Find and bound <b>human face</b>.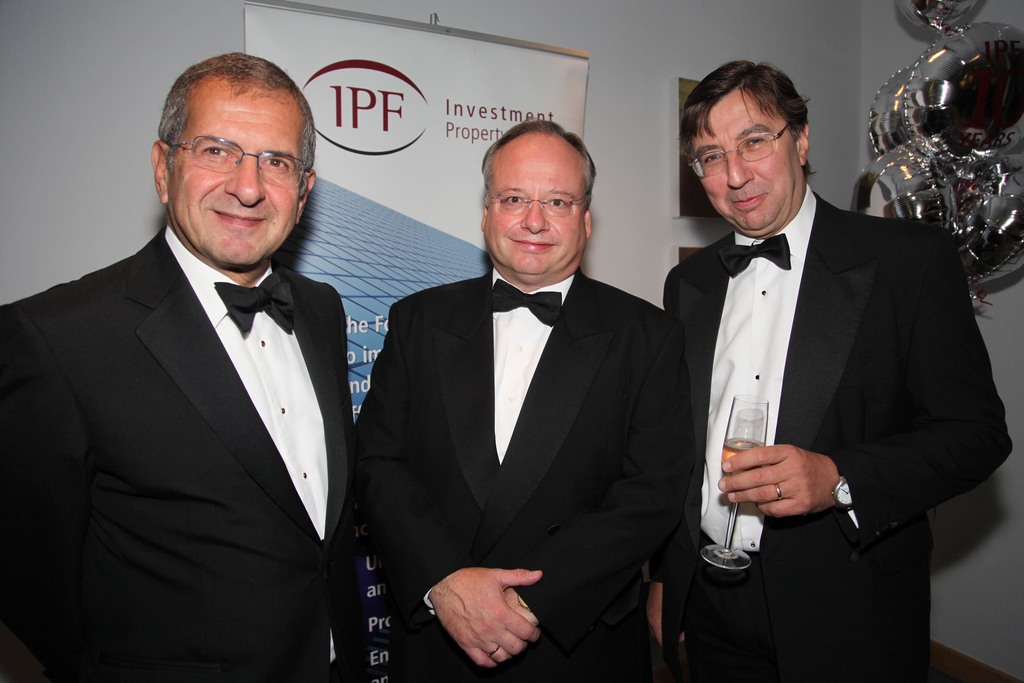
Bound: region(162, 89, 301, 267).
